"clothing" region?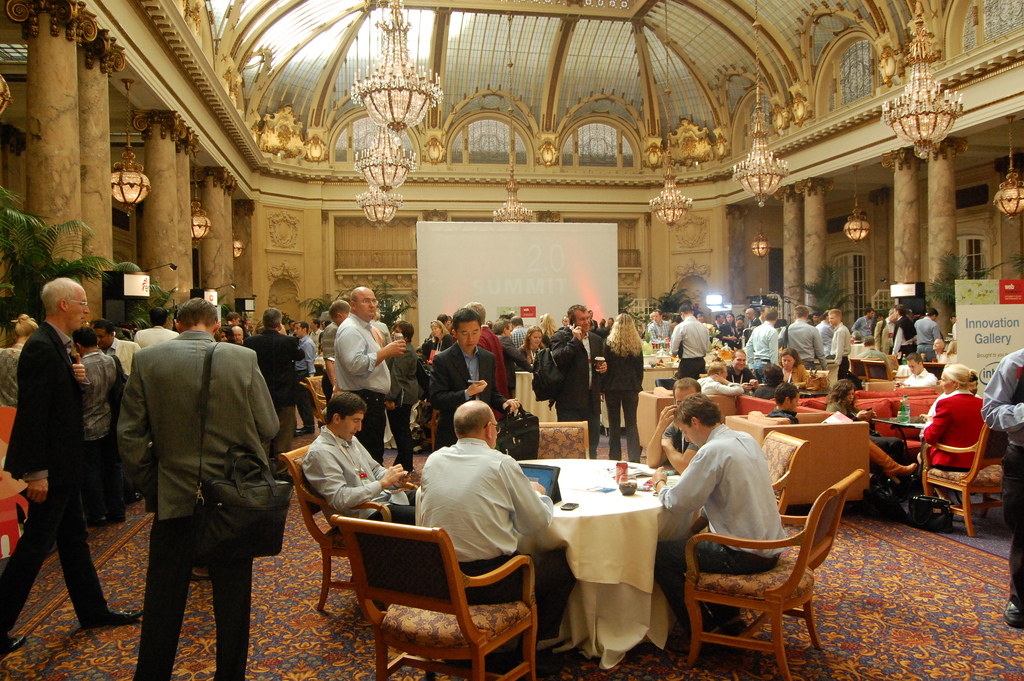
x1=497, y1=336, x2=532, y2=368
